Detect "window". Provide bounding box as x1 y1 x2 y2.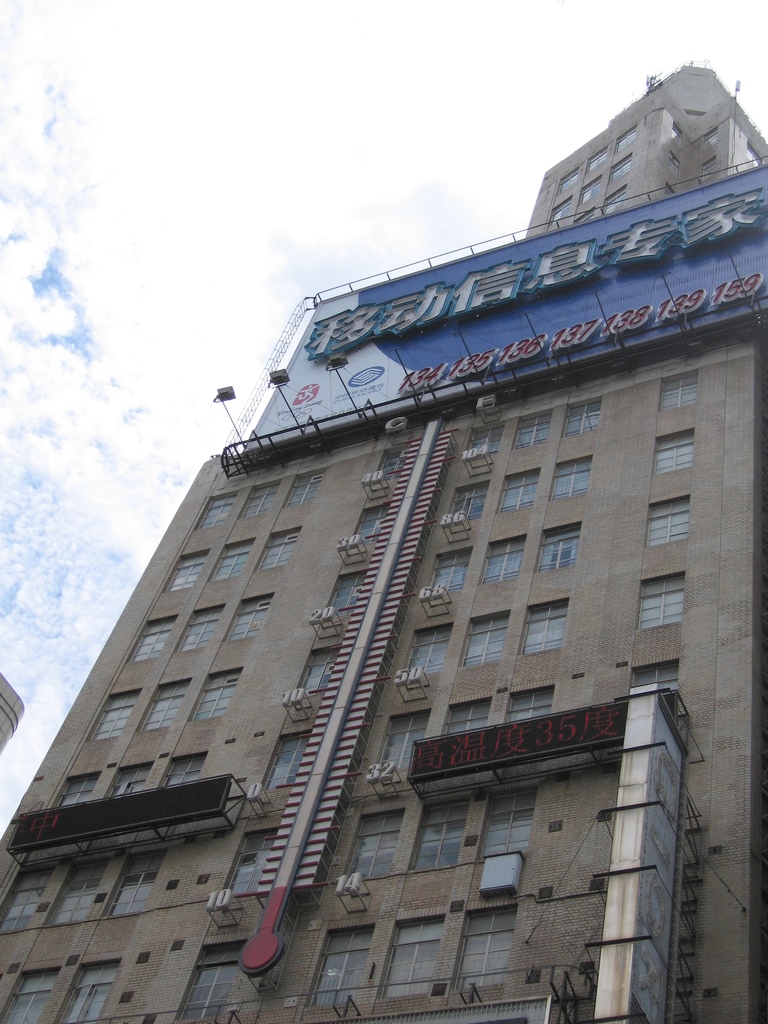
387 863 464 1002.
